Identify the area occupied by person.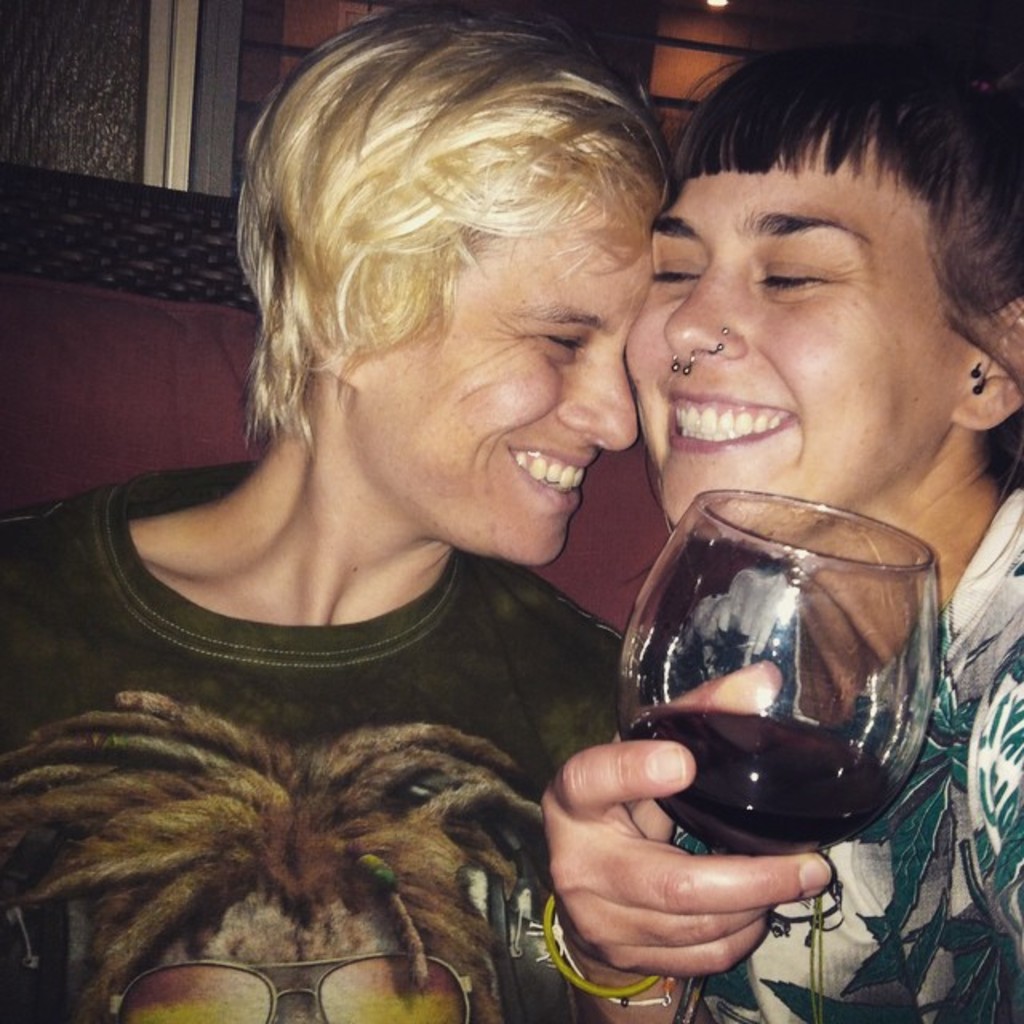
Area: 541:48:1022:1022.
